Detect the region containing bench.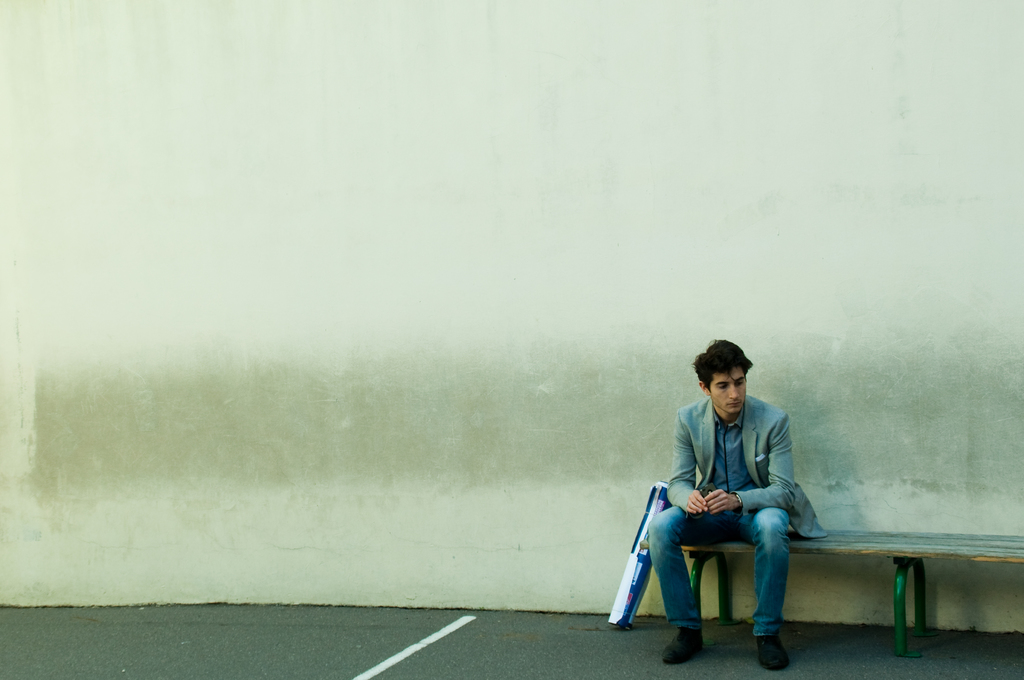
636, 535, 1023, 656.
